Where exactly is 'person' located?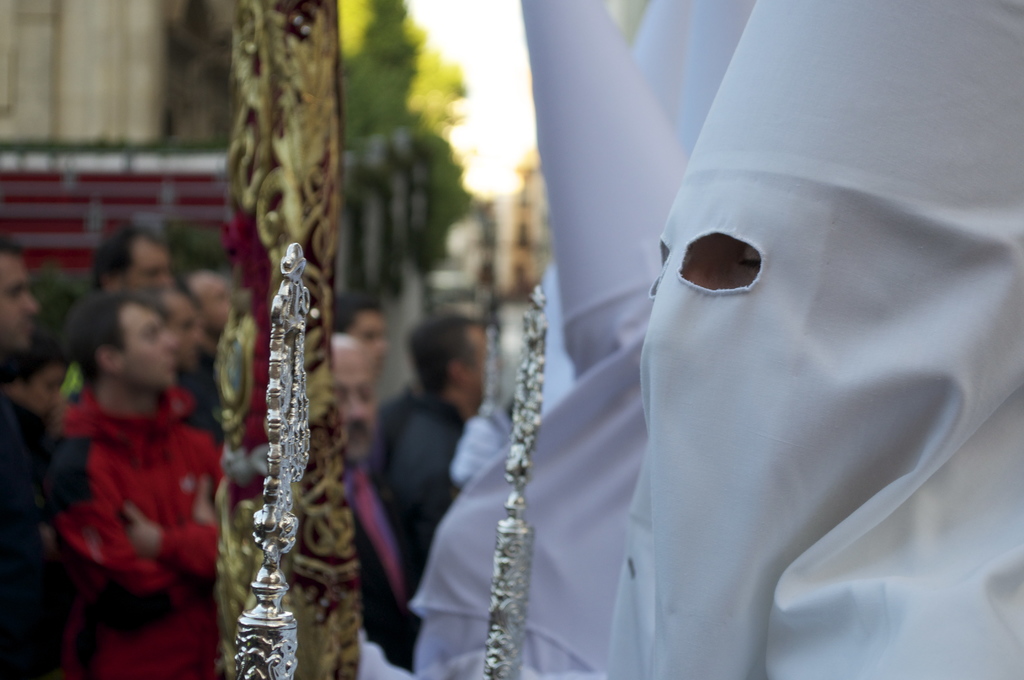
Its bounding box is <bbox>36, 239, 216, 679</bbox>.
